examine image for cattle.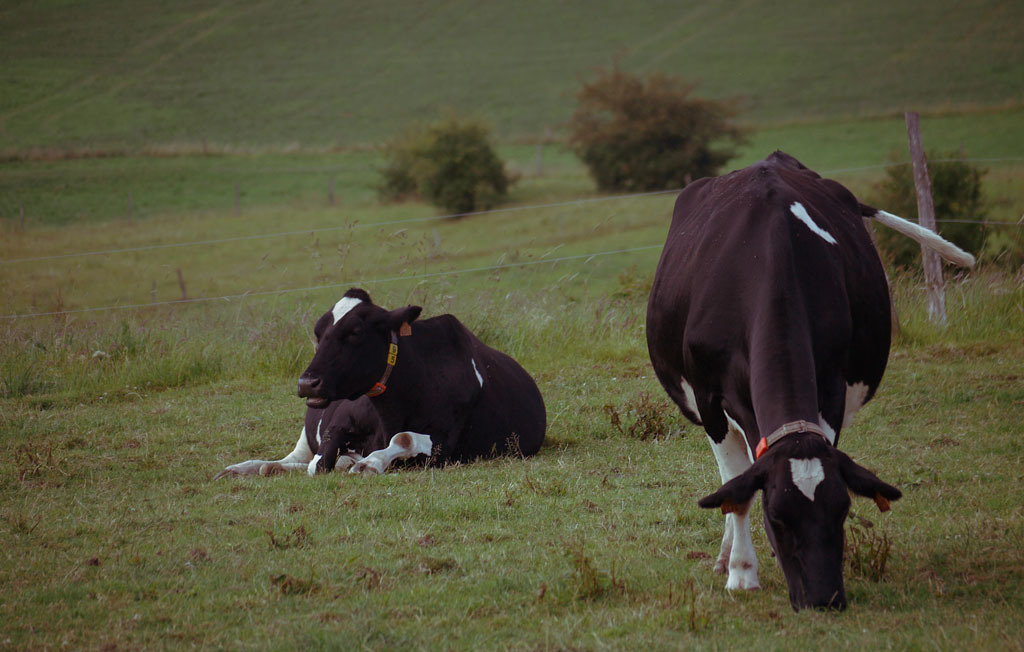
Examination result: (x1=646, y1=135, x2=927, y2=632).
